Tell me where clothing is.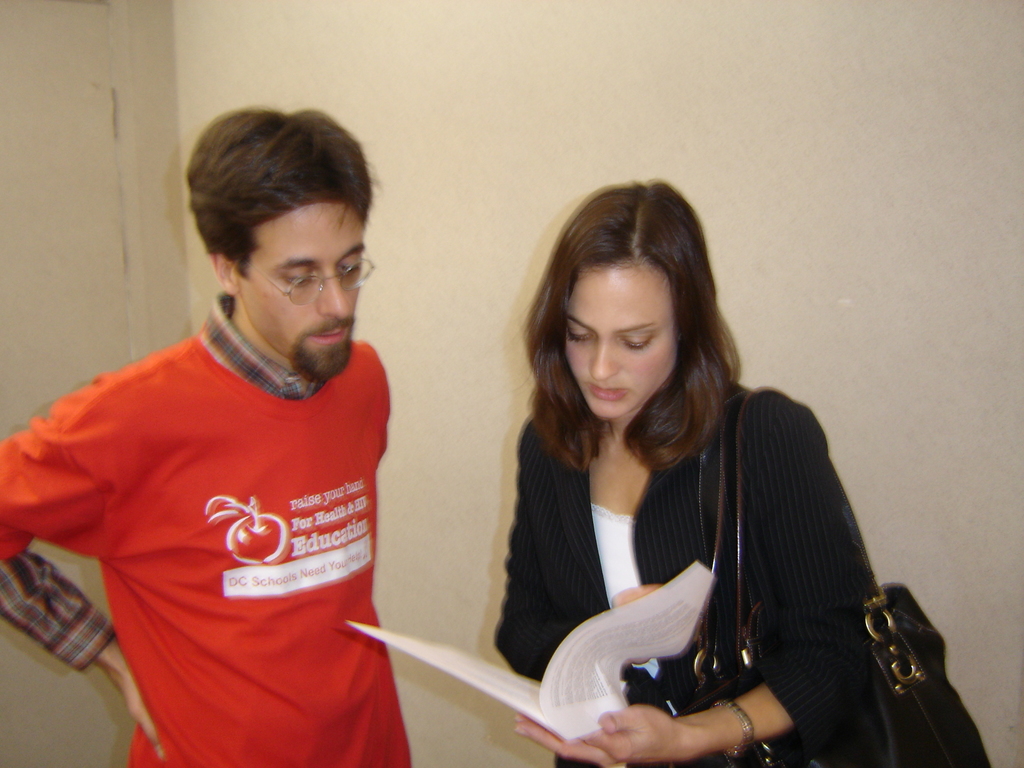
clothing is at {"left": 488, "top": 387, "right": 890, "bottom": 767}.
